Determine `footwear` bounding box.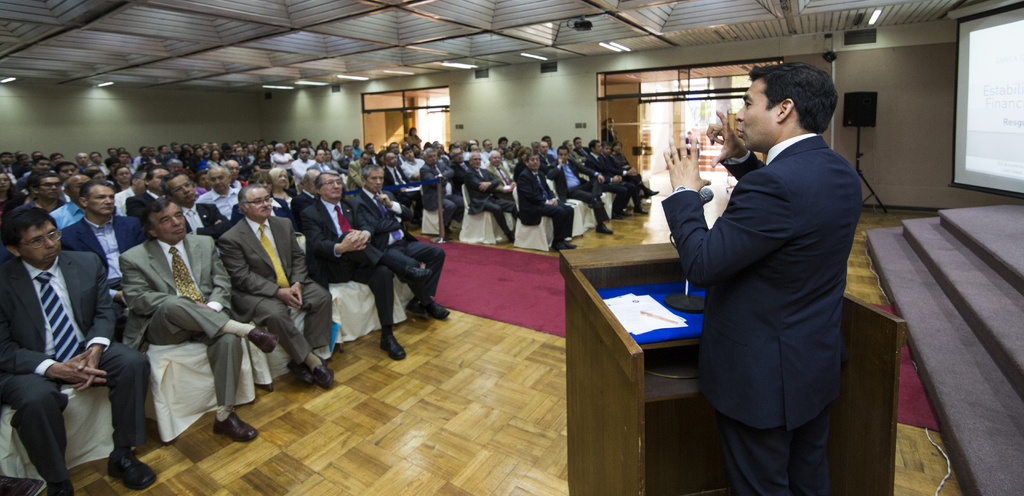
Determined: [597, 222, 615, 234].
